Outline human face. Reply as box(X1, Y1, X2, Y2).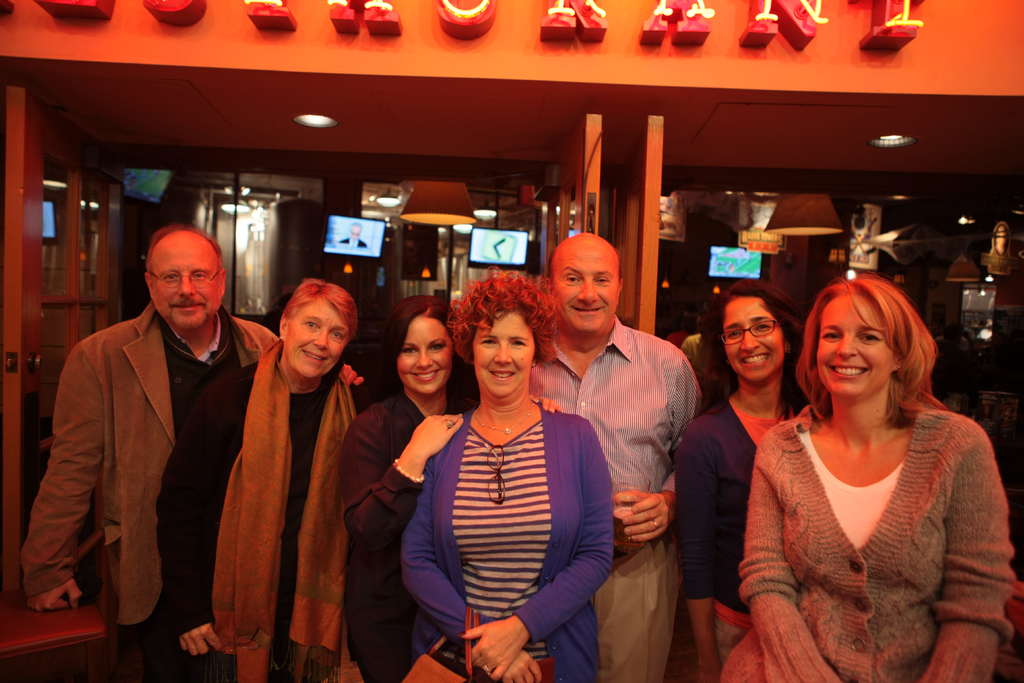
box(819, 288, 891, 400).
